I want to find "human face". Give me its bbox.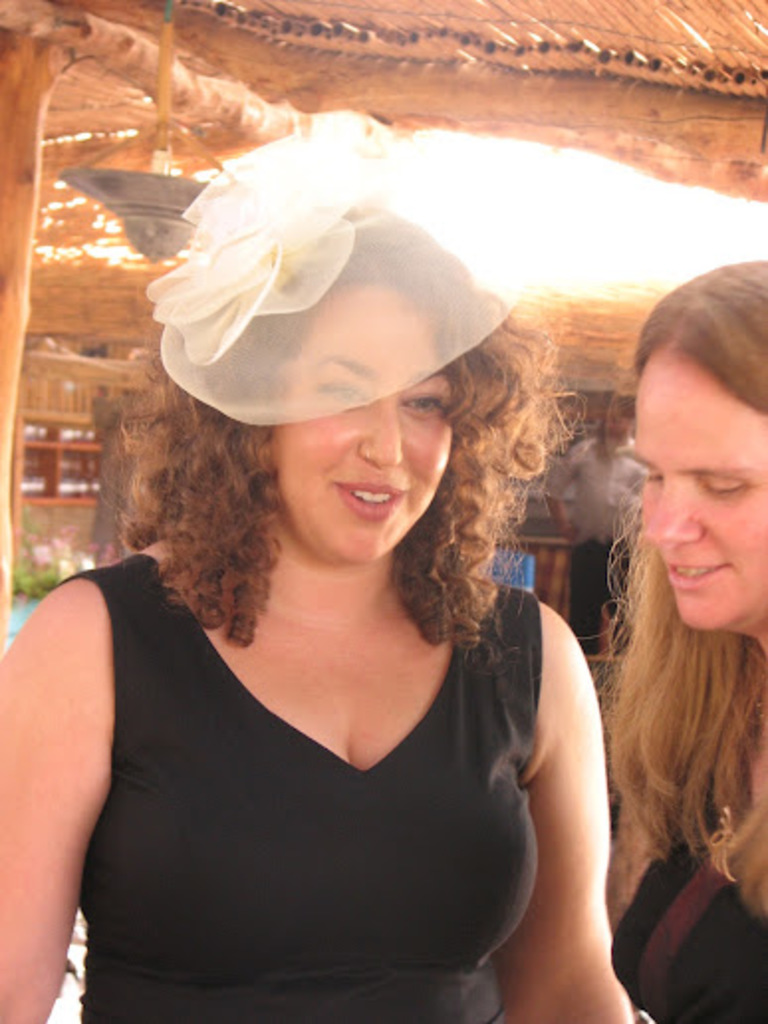
276 282 460 554.
